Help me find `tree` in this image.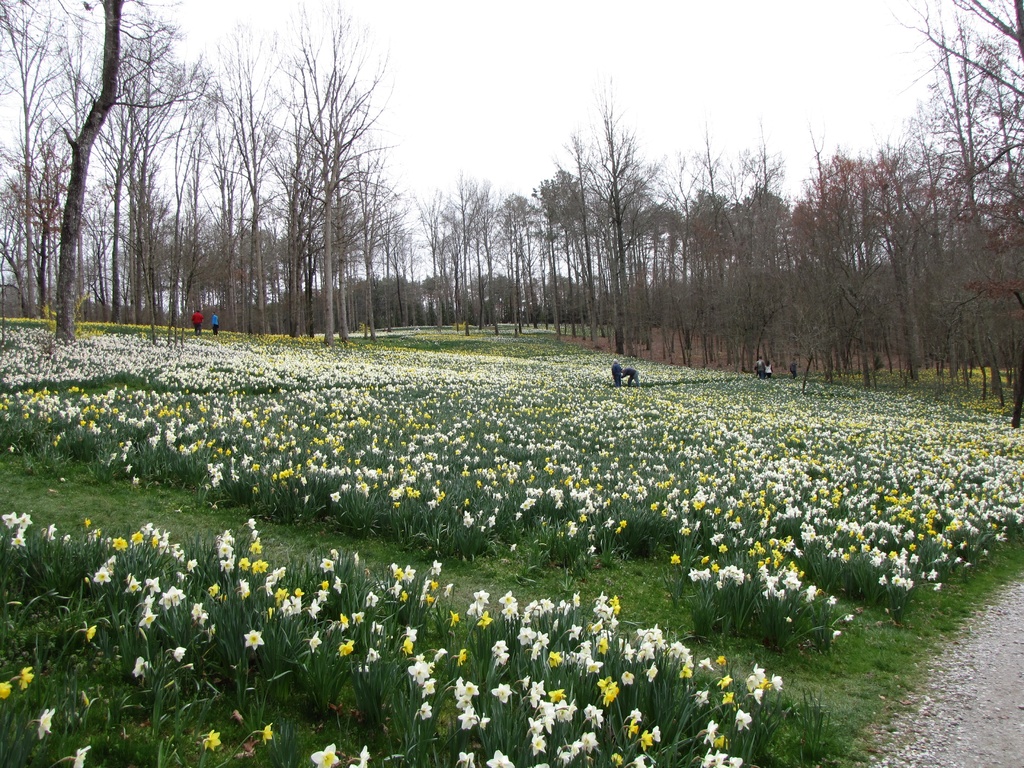
Found it: [left=246, top=296, right=293, bottom=335].
